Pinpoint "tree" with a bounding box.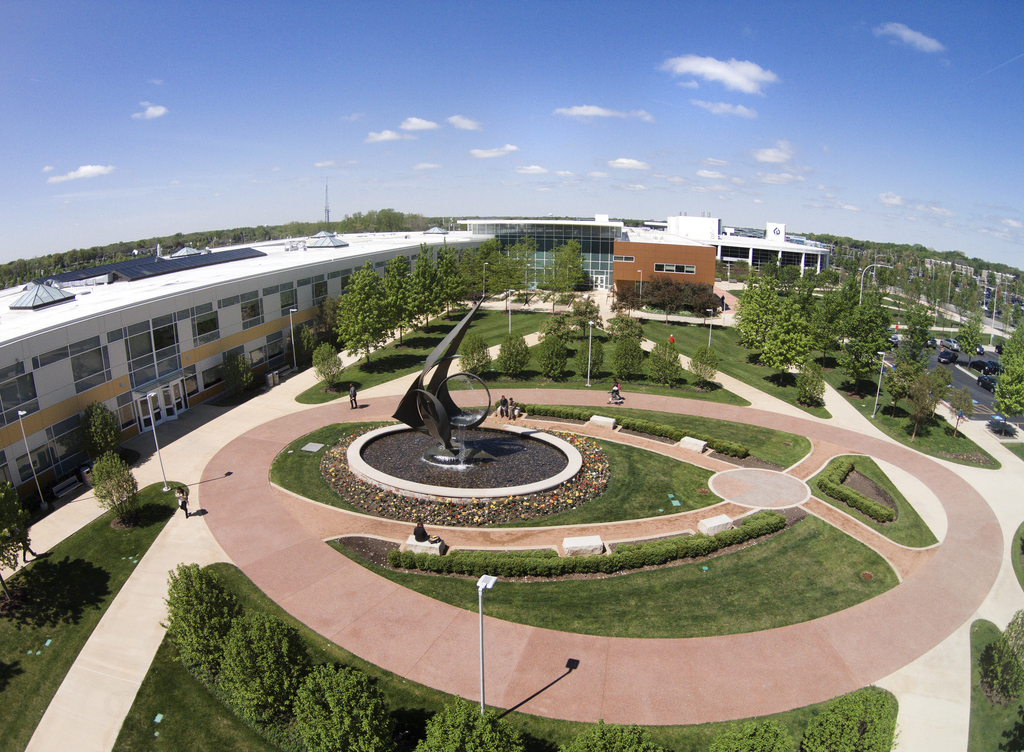
[988,315,1023,436].
